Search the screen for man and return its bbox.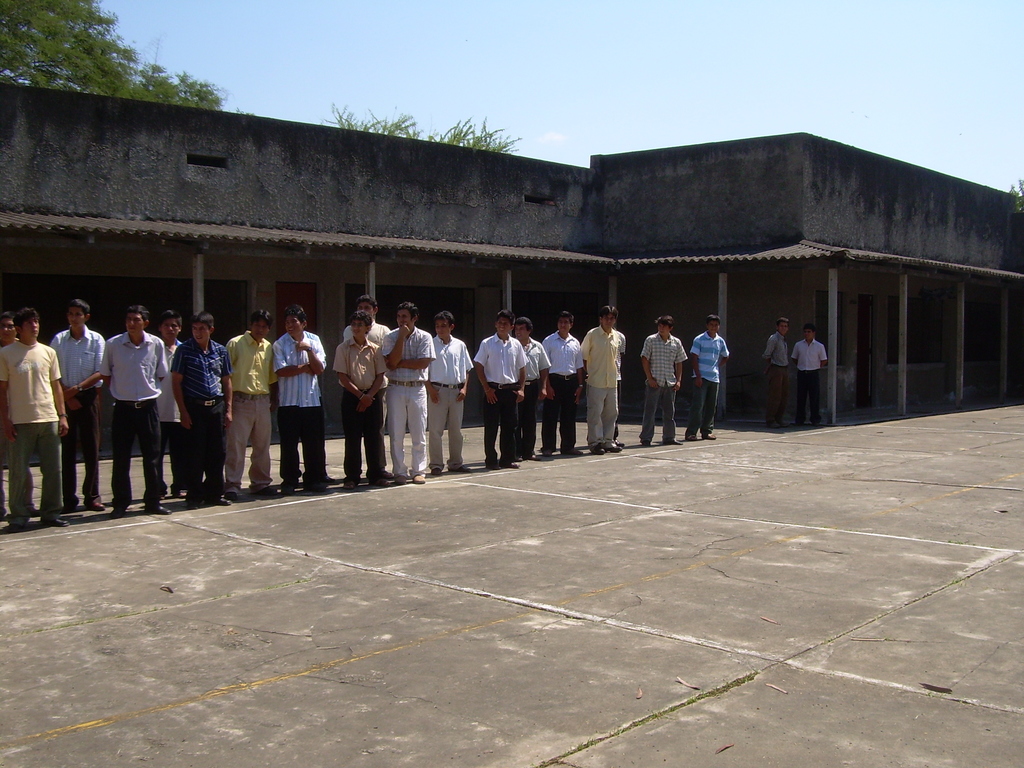
Found: [226, 309, 276, 499].
